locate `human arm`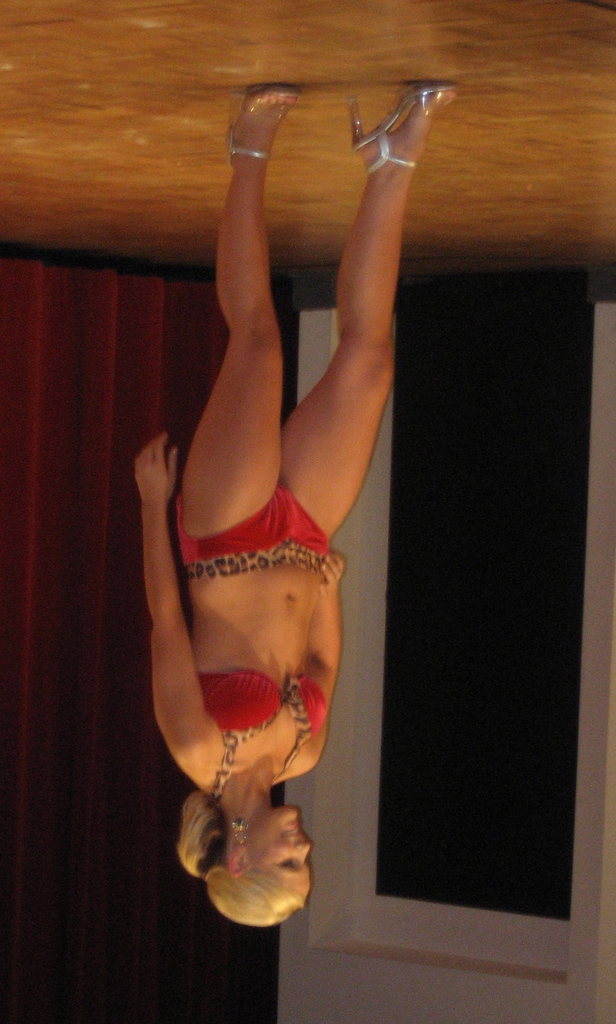
[left=303, top=541, right=340, bottom=777]
